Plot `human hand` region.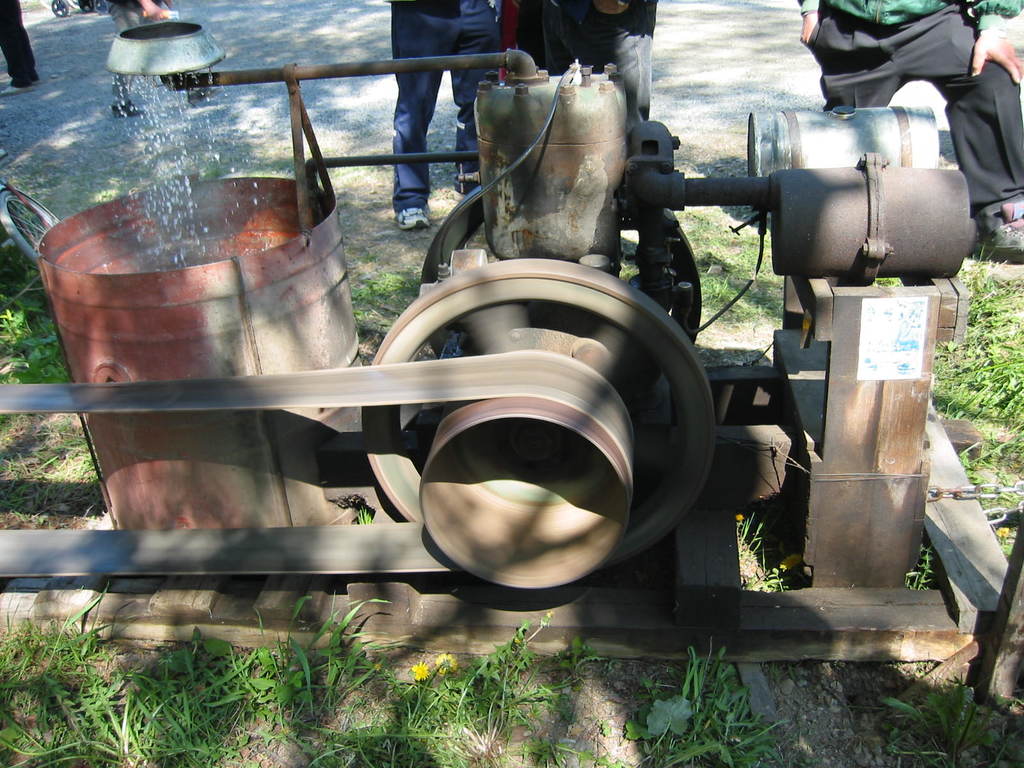
Plotted at (592, 0, 630, 15).
